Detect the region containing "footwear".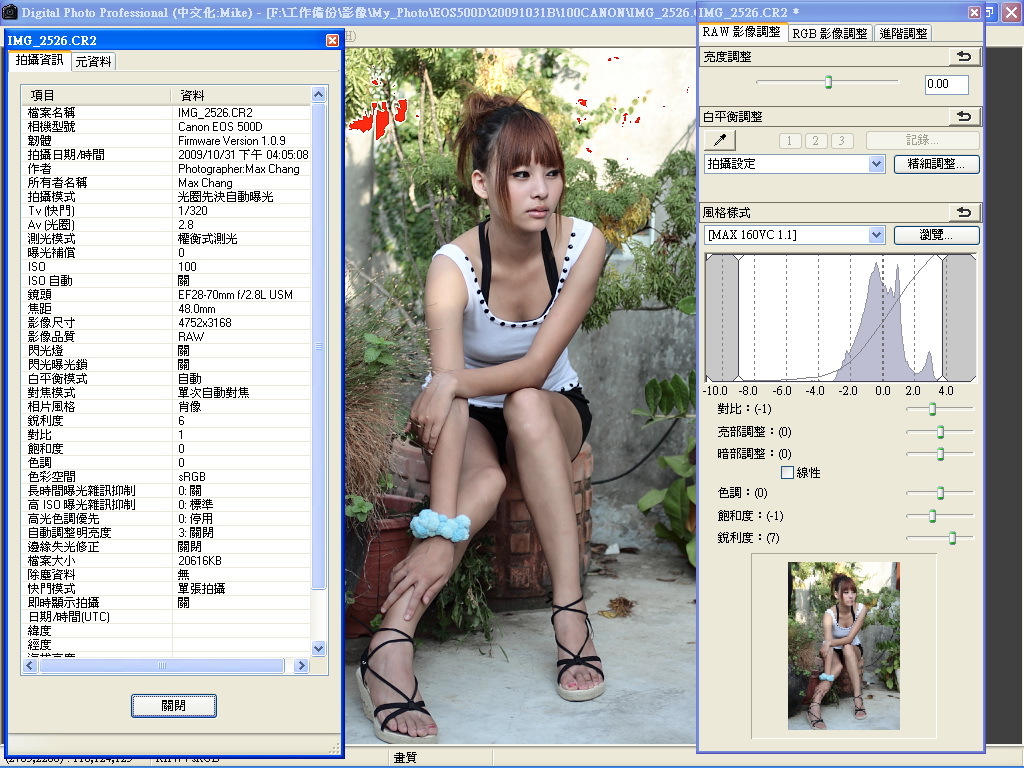
bbox=(355, 621, 440, 741).
